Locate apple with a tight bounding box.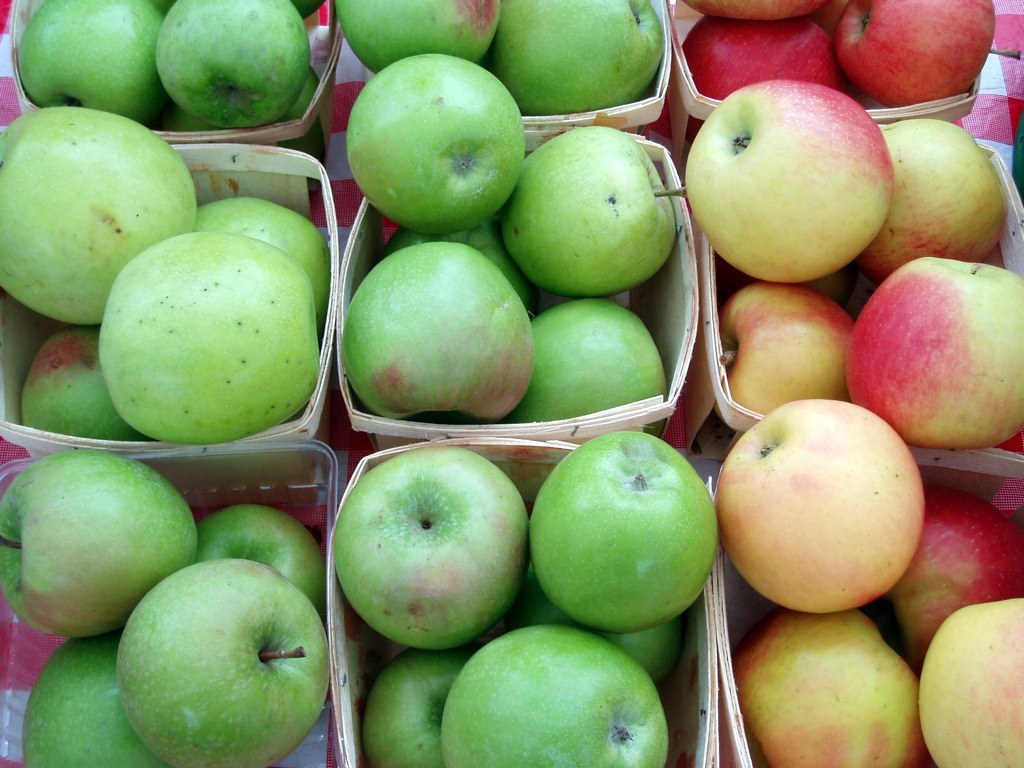
[859,120,1009,292].
